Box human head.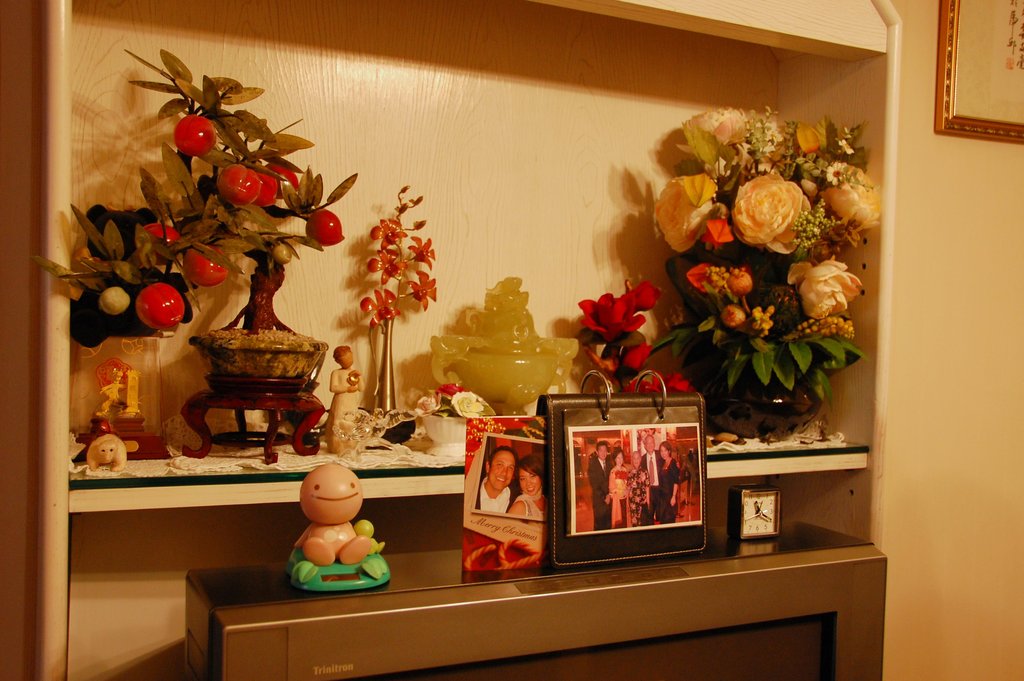
518/456/548/498.
